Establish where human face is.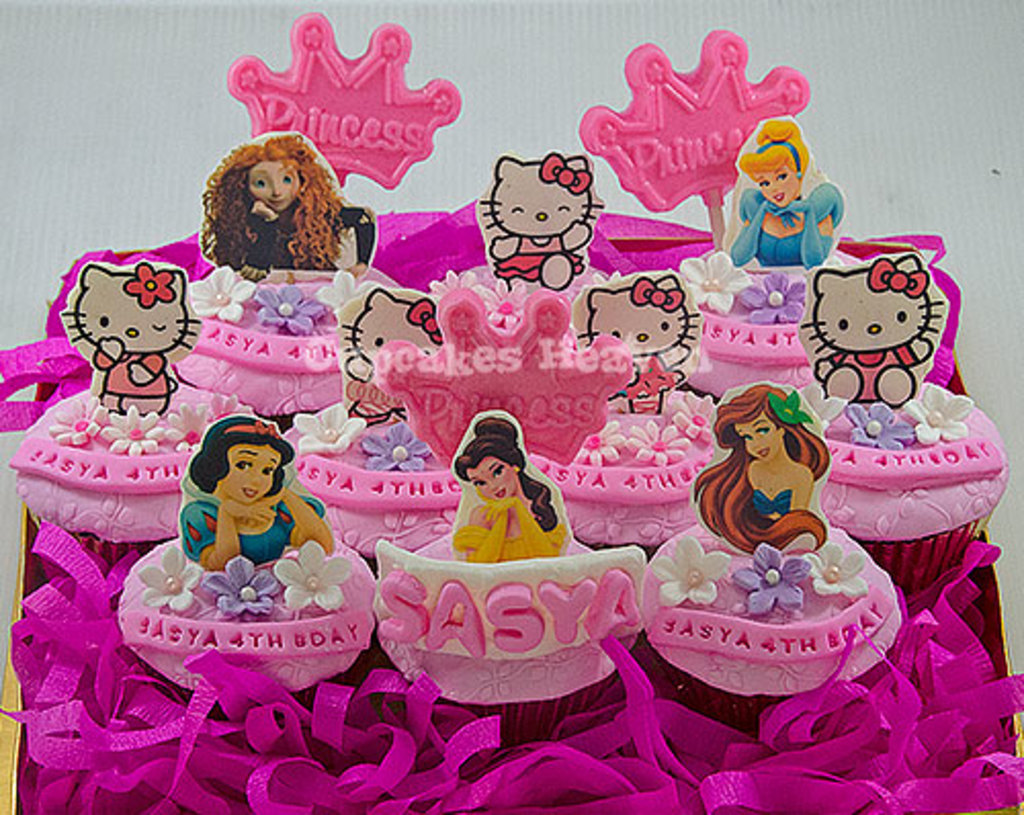
Established at box(758, 162, 795, 207).
